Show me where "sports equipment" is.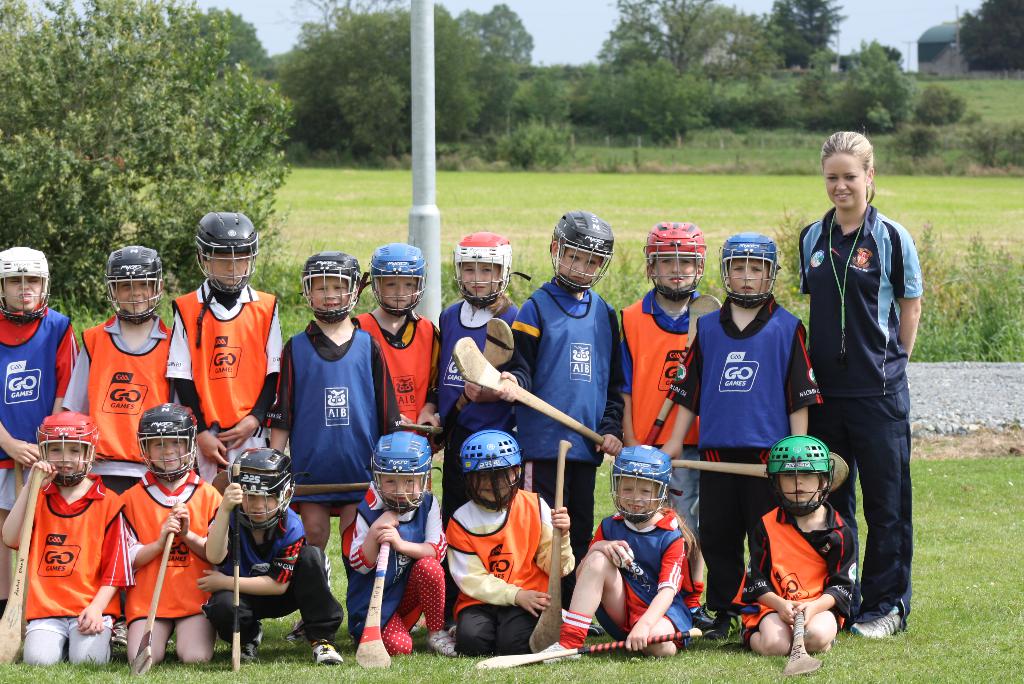
"sports equipment" is at region(194, 209, 260, 309).
